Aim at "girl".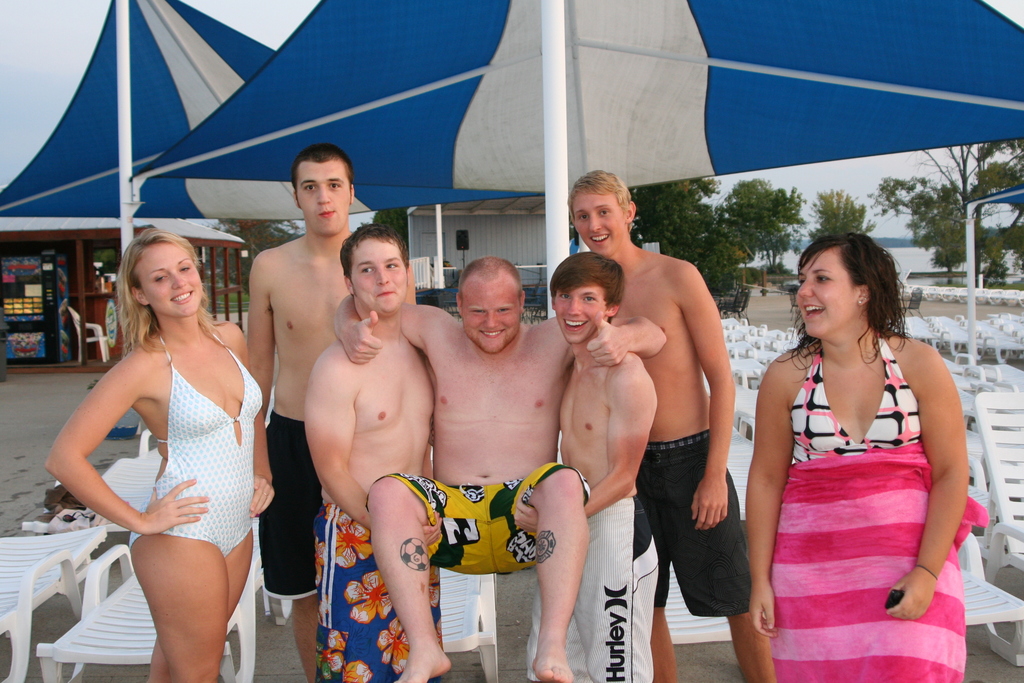
Aimed at {"x1": 49, "y1": 234, "x2": 271, "y2": 678}.
